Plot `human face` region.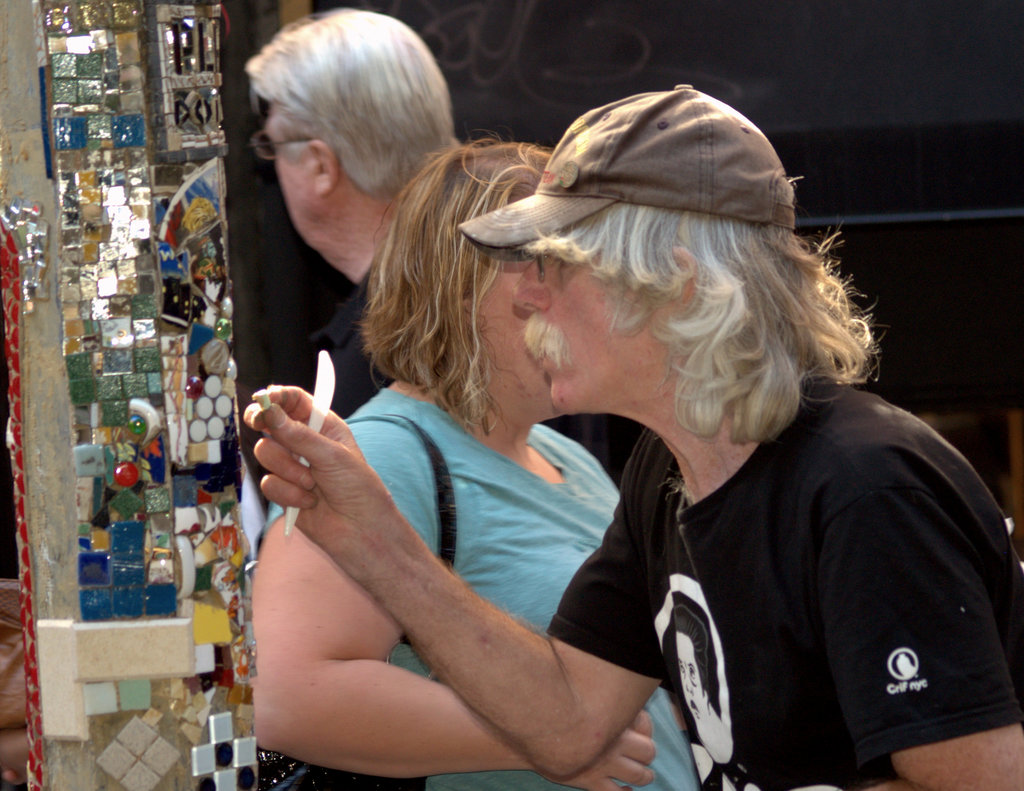
Plotted at {"x1": 266, "y1": 113, "x2": 317, "y2": 240}.
